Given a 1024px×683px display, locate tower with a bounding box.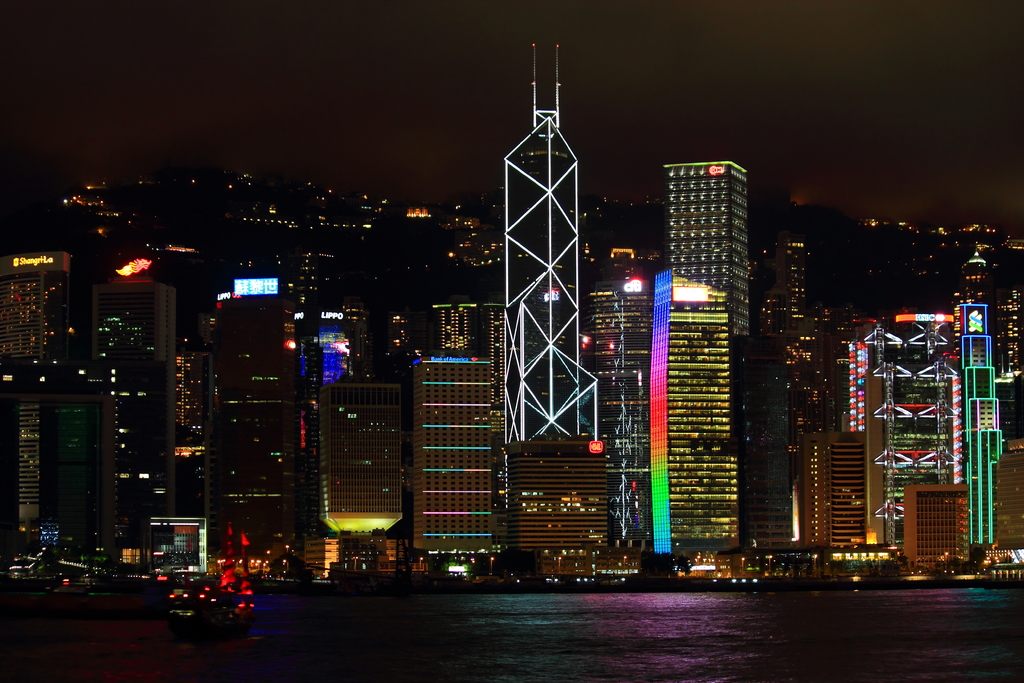
Located: (left=161, top=304, right=214, bottom=519).
